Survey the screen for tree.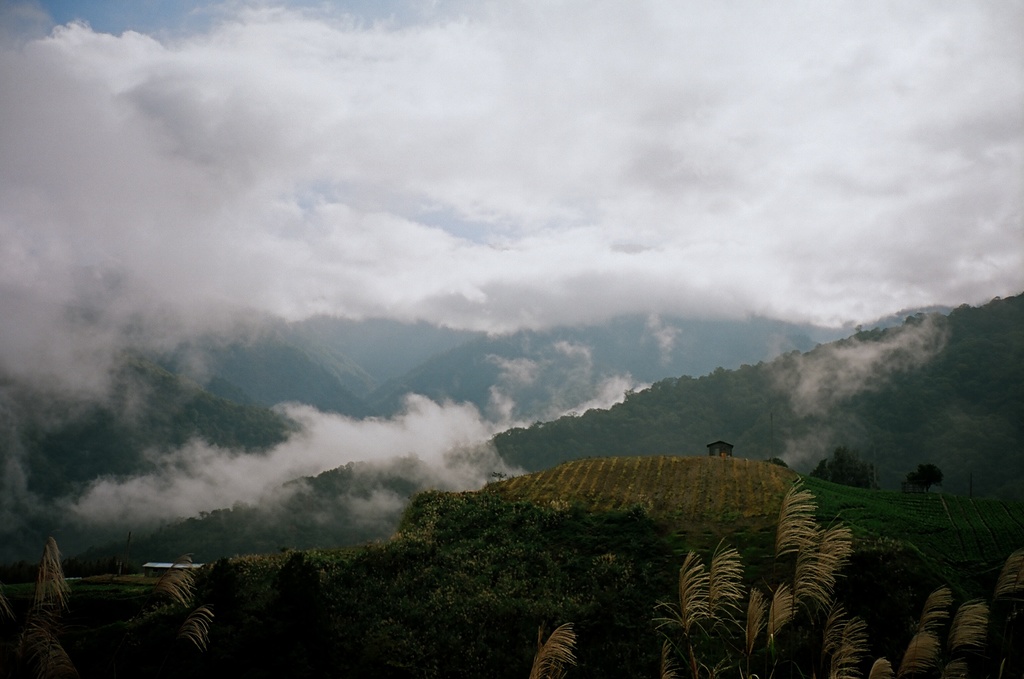
Survey found: 528/467/1023/678.
